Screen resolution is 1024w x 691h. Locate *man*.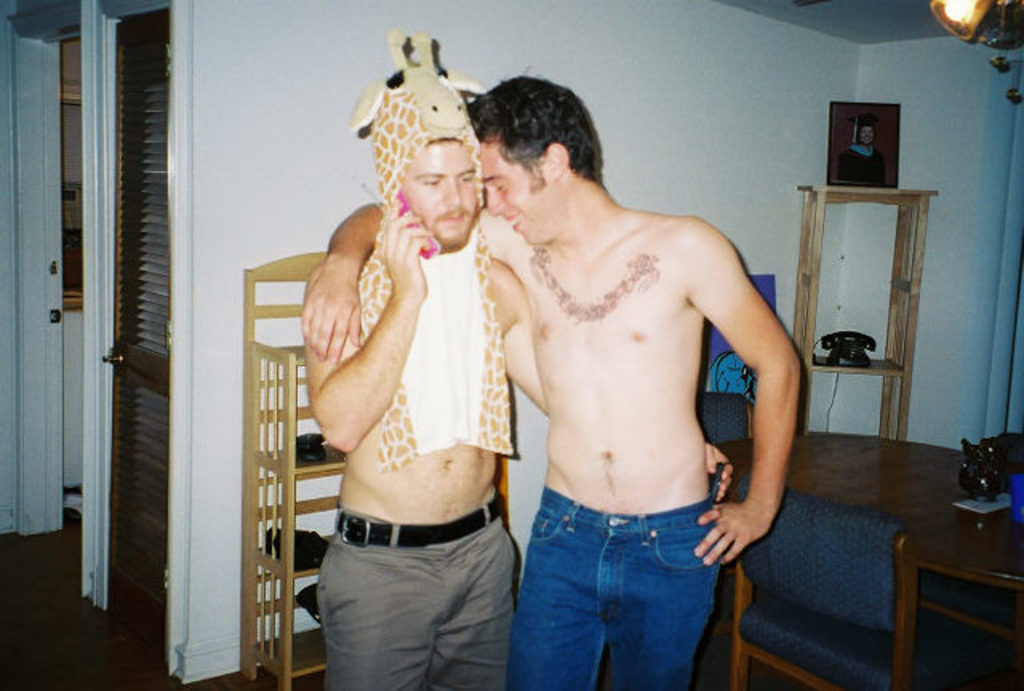
302:75:797:689.
